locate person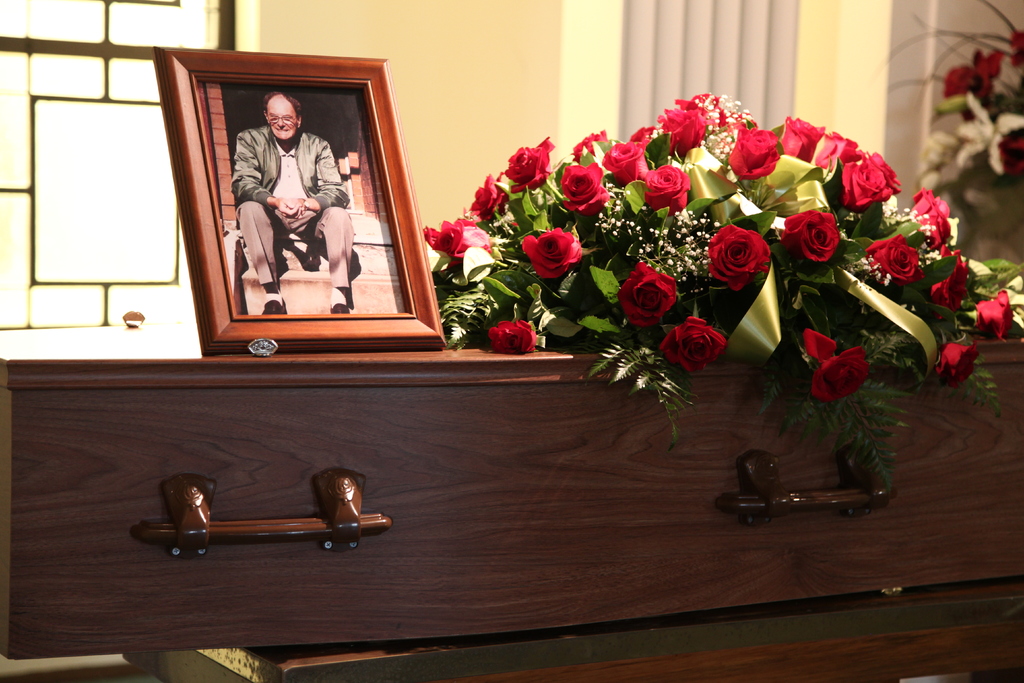
<region>229, 93, 354, 318</region>
